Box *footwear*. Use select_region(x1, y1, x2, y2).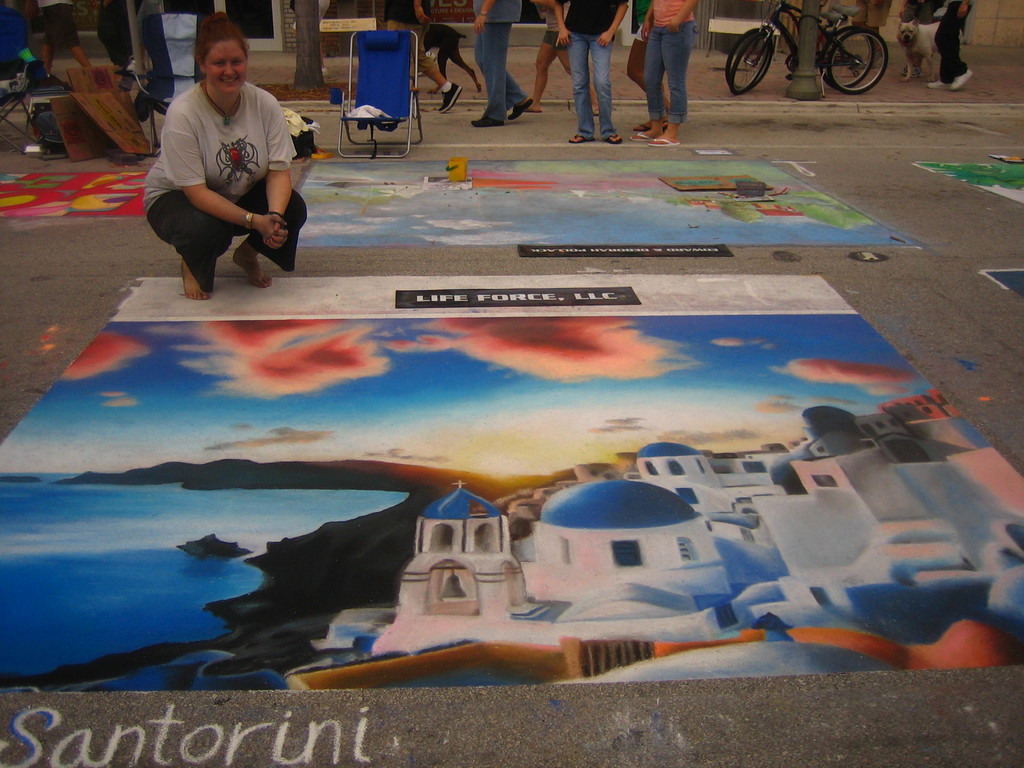
select_region(470, 115, 504, 128).
